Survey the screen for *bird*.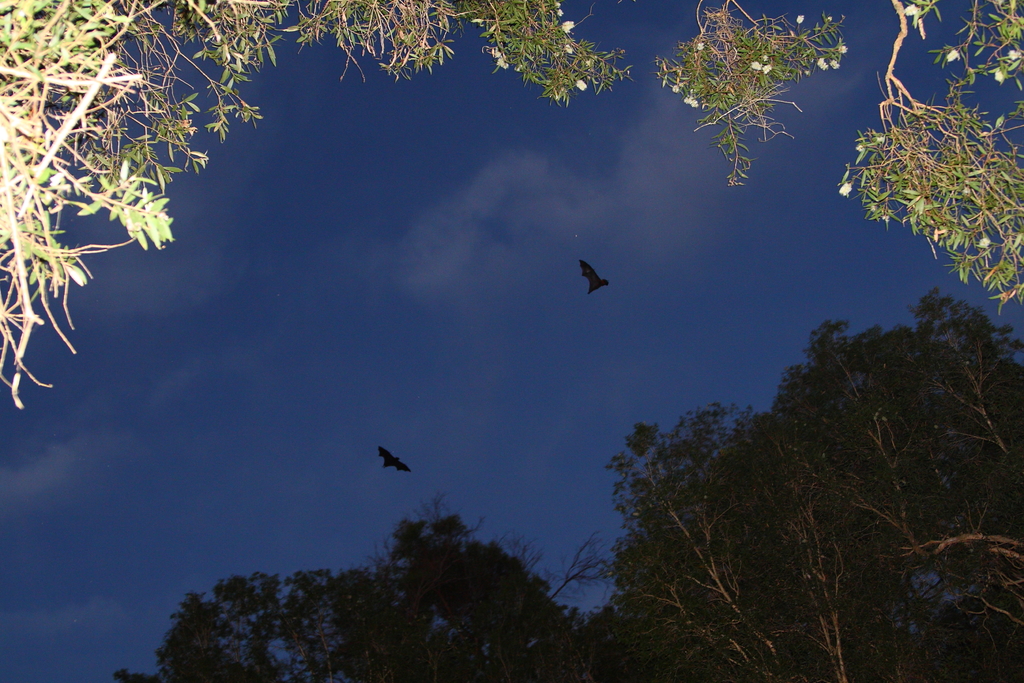
Survey found: BBox(376, 445, 417, 479).
